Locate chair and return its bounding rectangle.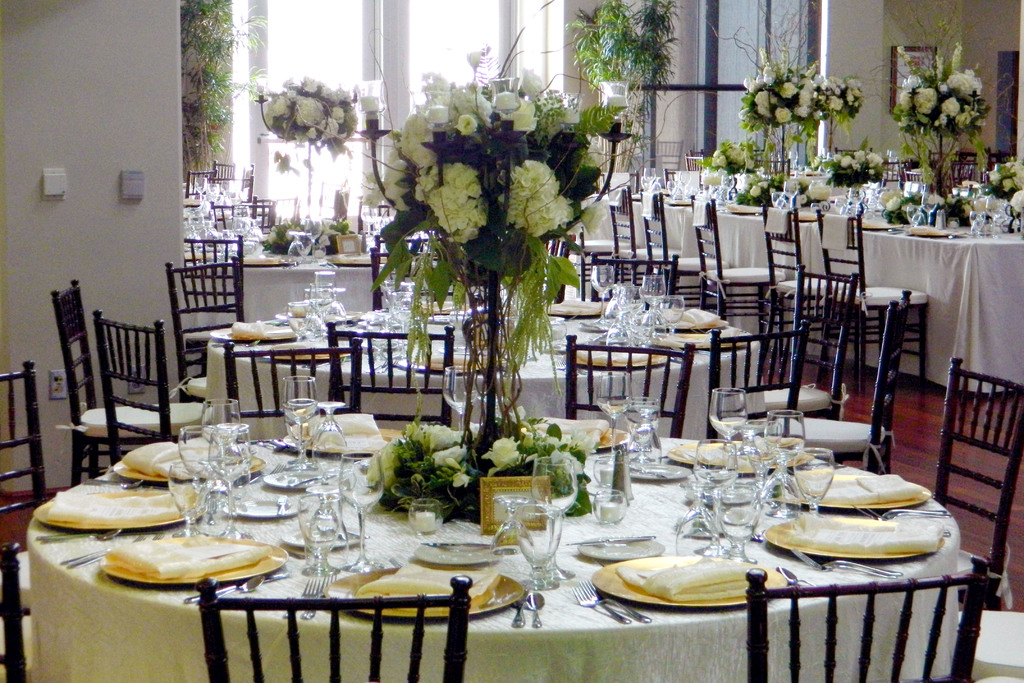
(565, 328, 694, 440).
